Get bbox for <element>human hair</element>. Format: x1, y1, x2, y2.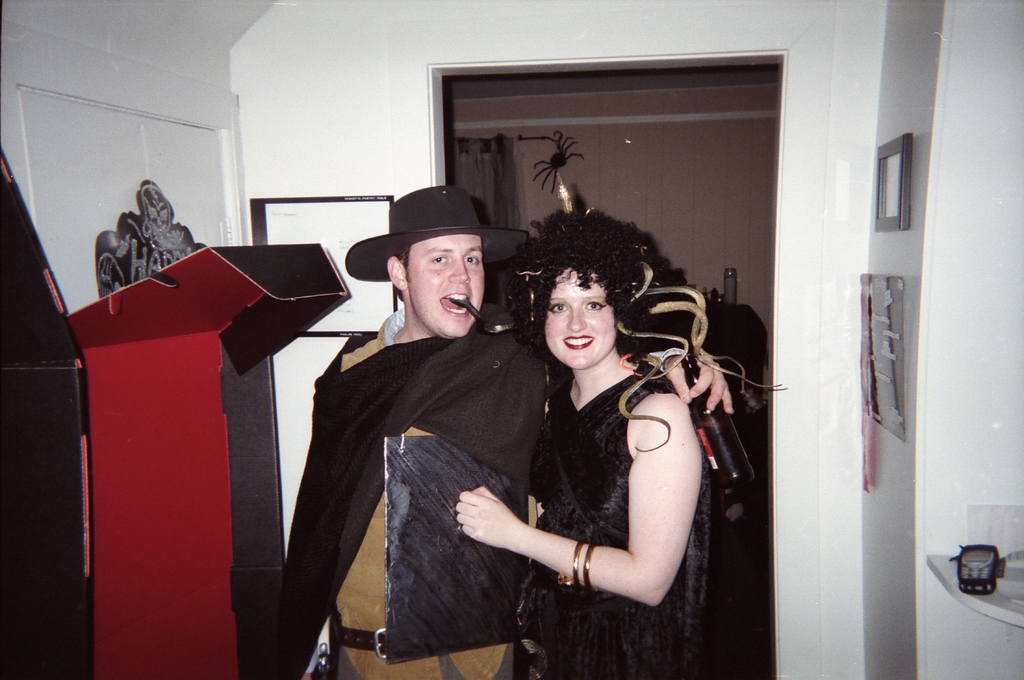
511, 211, 641, 331.
